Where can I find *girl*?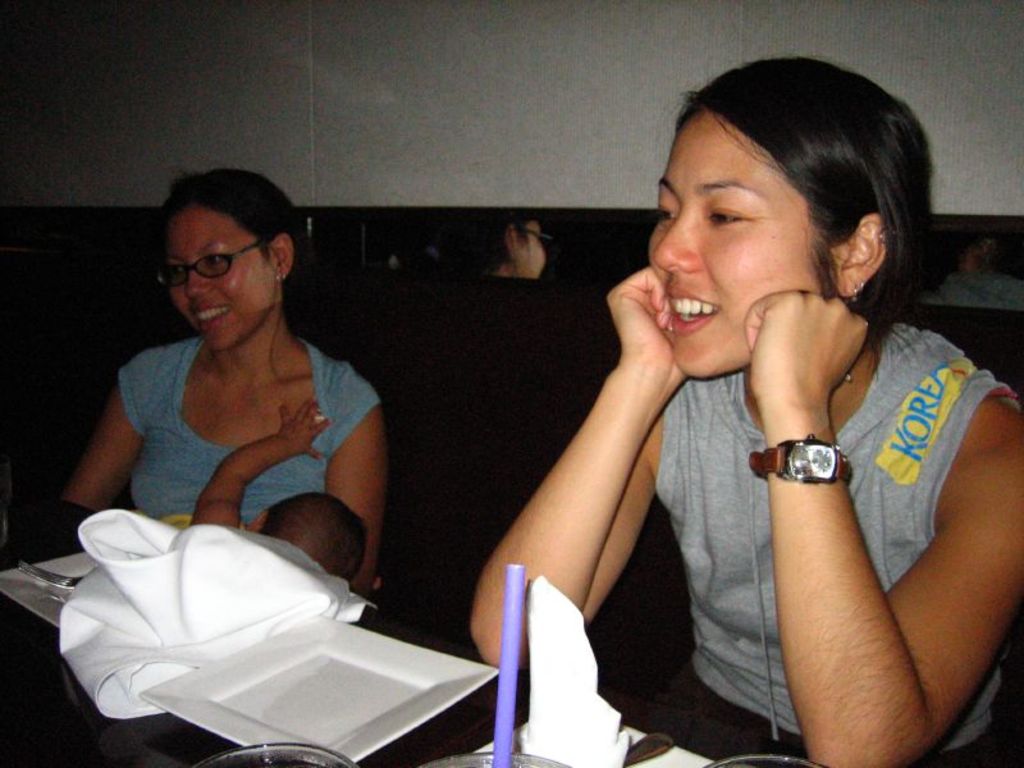
You can find it at bbox(470, 59, 1023, 767).
